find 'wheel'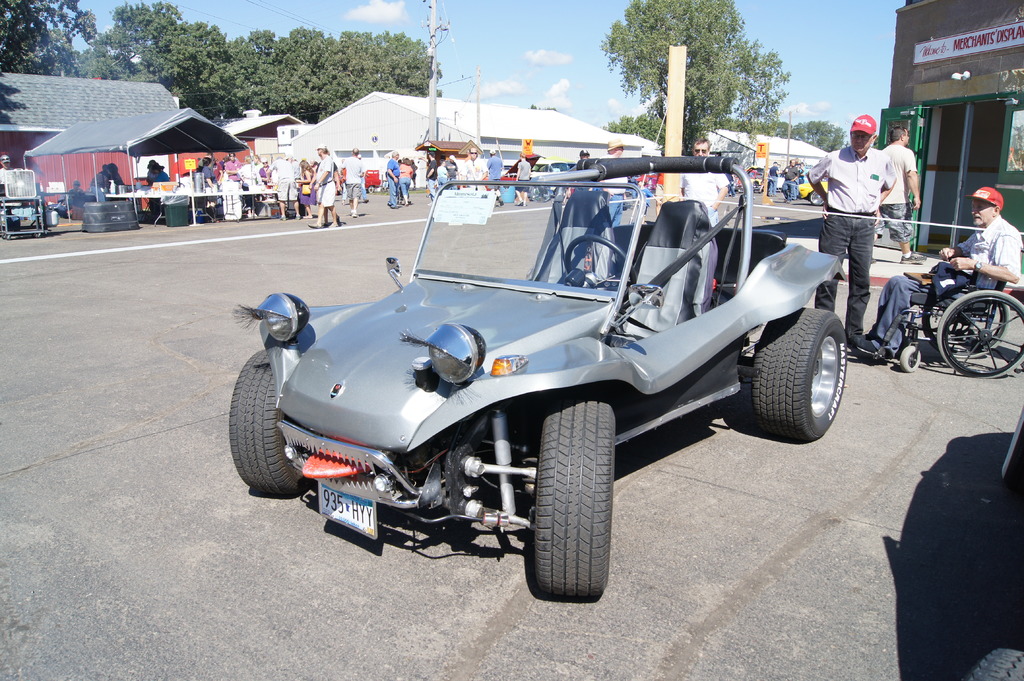
left=568, top=235, right=636, bottom=303
